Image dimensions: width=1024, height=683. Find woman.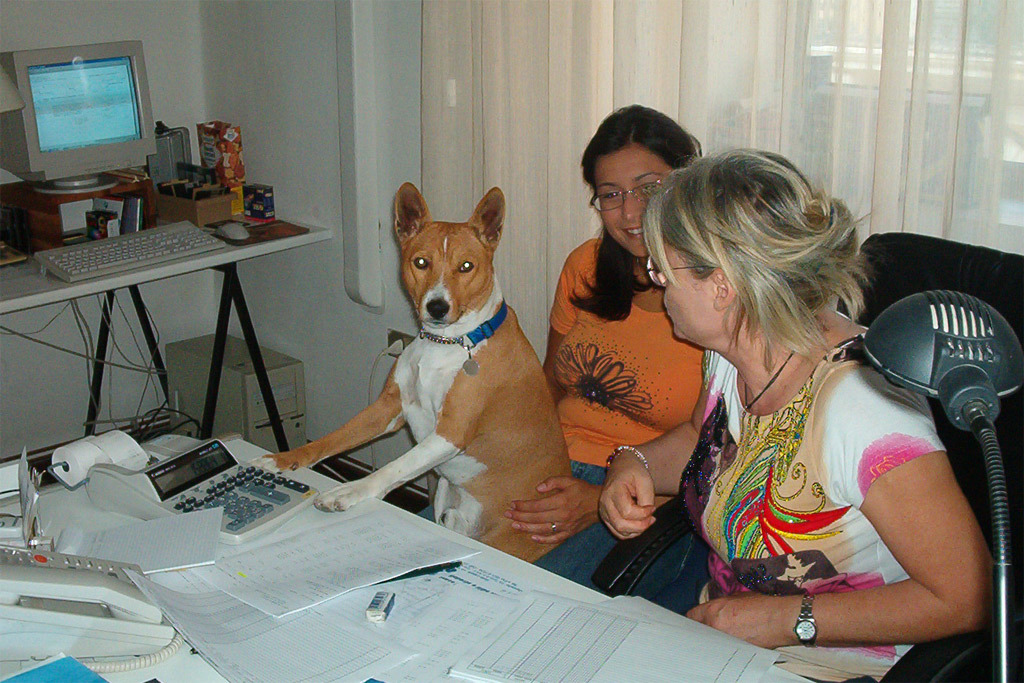
Rect(594, 144, 1001, 682).
